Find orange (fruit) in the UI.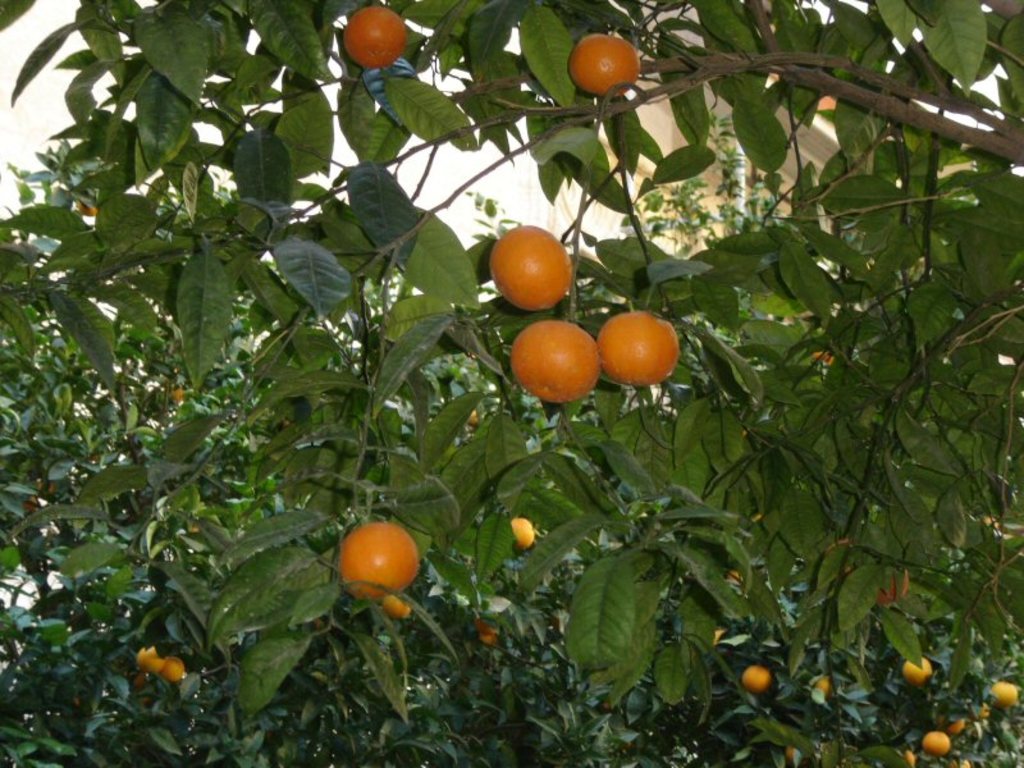
UI element at 485/221/571/308.
